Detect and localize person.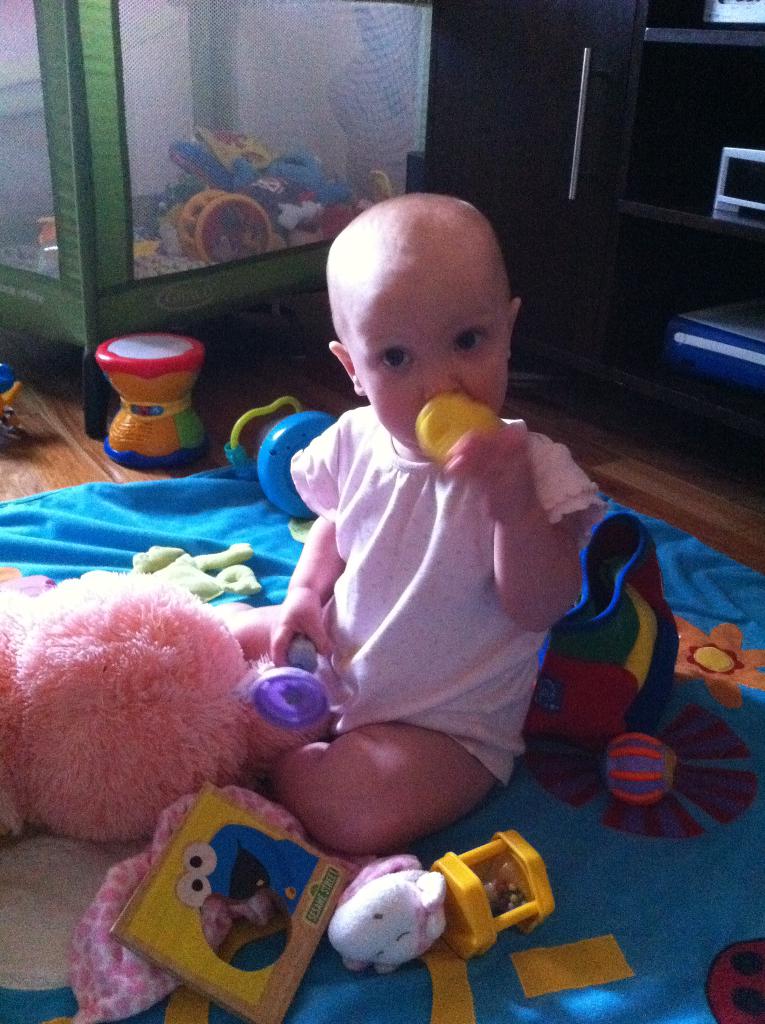
Localized at <region>215, 191, 608, 852</region>.
